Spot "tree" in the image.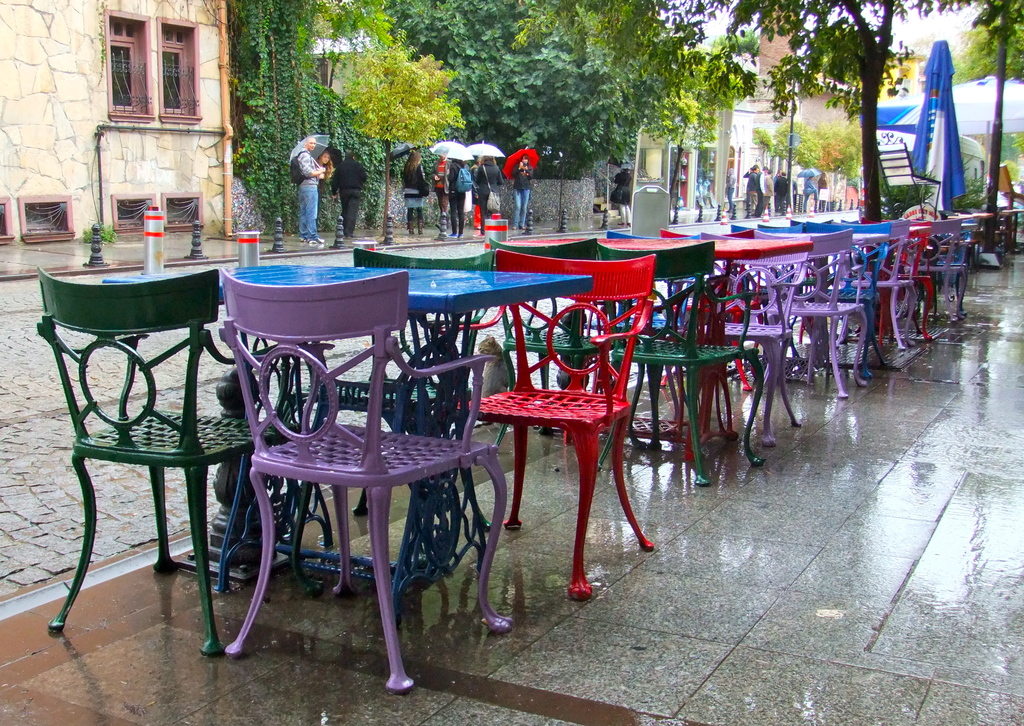
"tree" found at {"x1": 963, "y1": 0, "x2": 1023, "y2": 239}.
